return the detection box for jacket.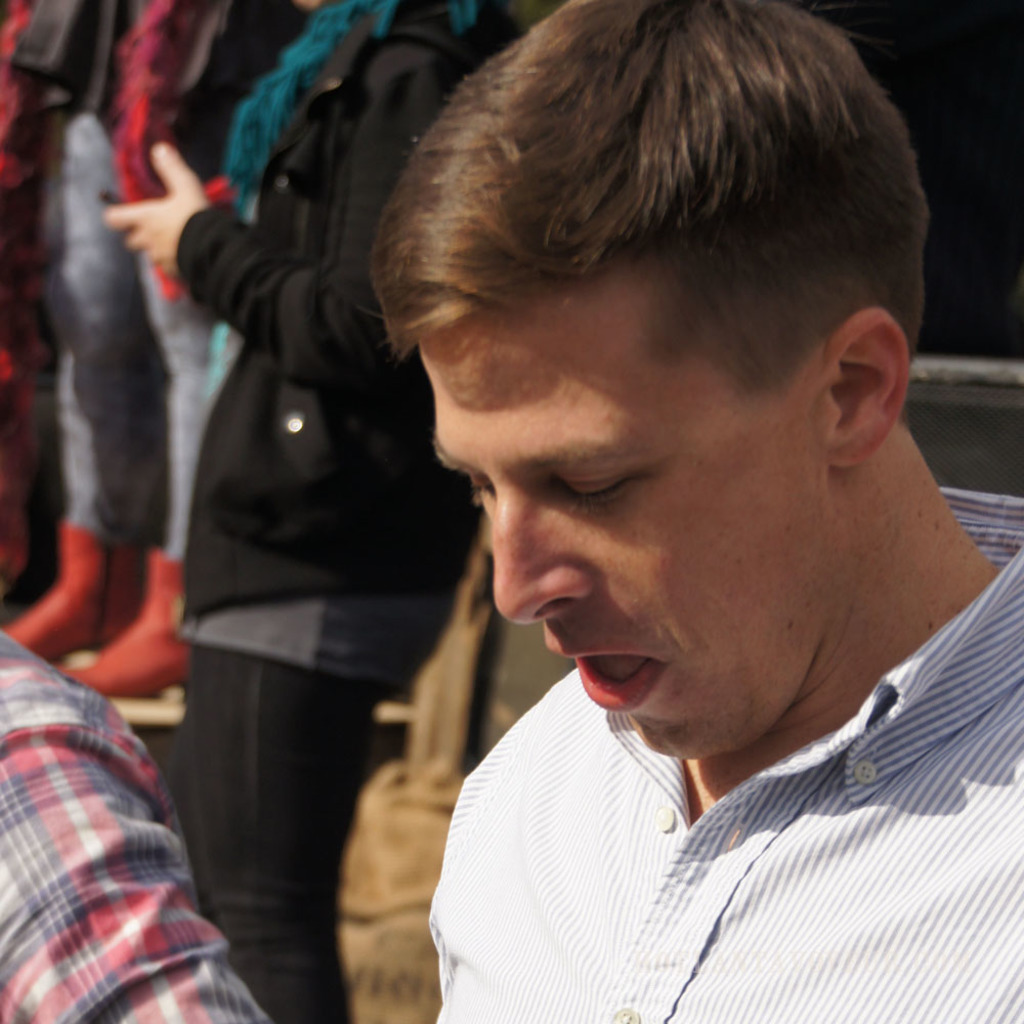
177,0,483,617.
